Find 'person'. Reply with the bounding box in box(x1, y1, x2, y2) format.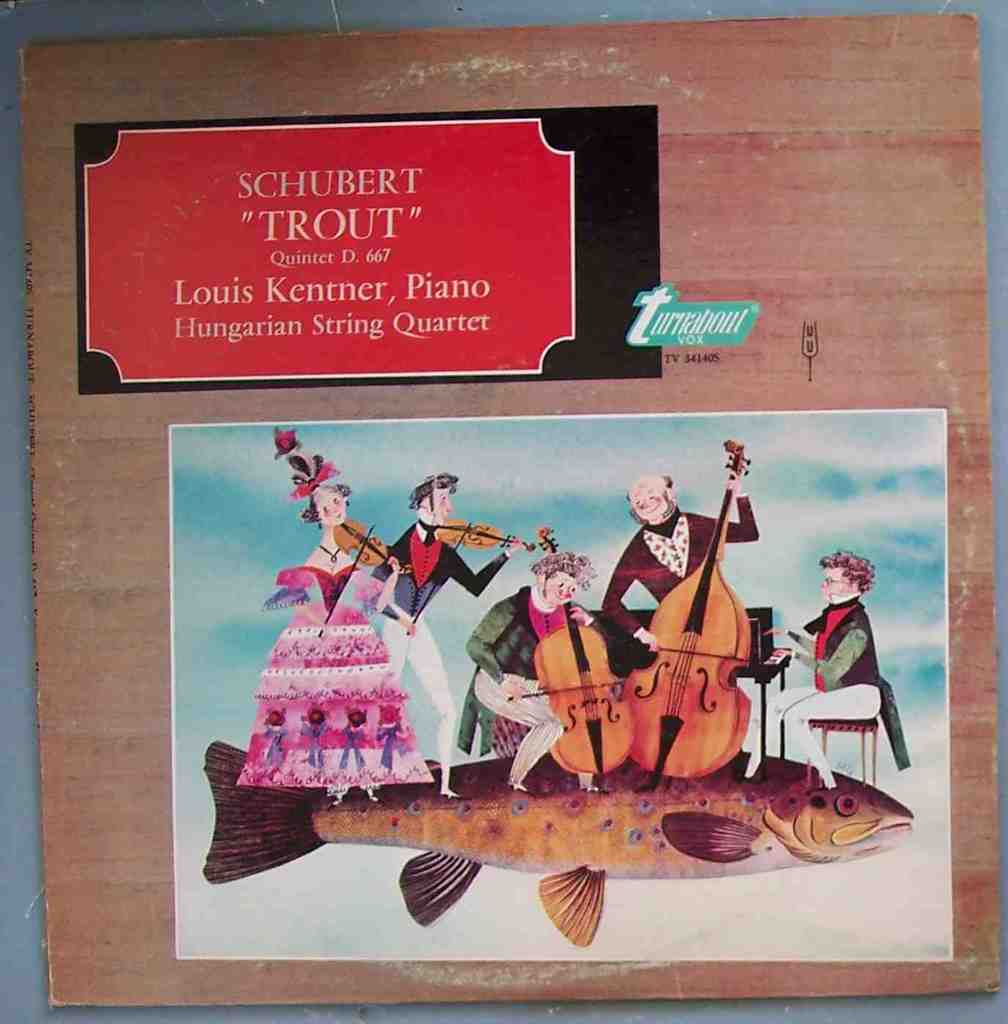
box(609, 445, 749, 797).
